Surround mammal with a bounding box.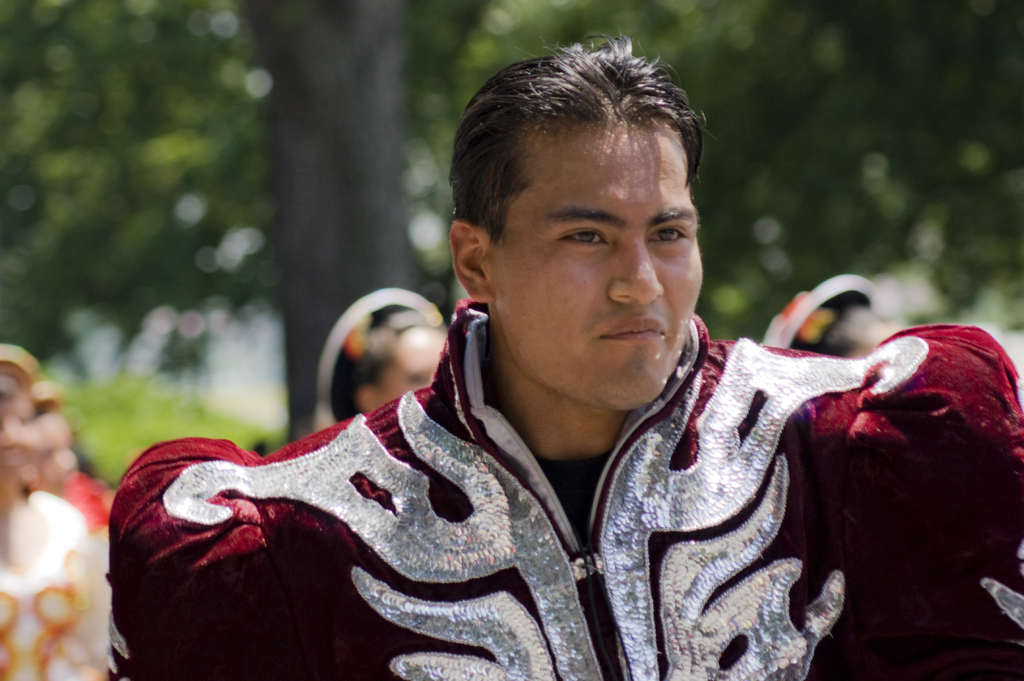
bbox=(107, 31, 1023, 680).
